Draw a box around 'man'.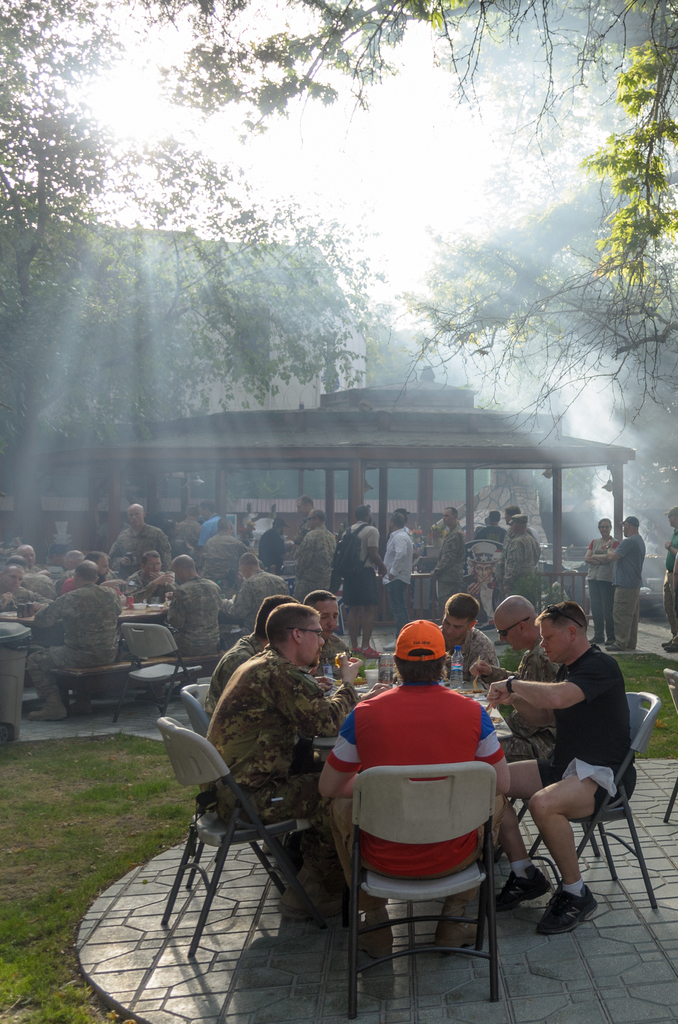
382:513:408:632.
